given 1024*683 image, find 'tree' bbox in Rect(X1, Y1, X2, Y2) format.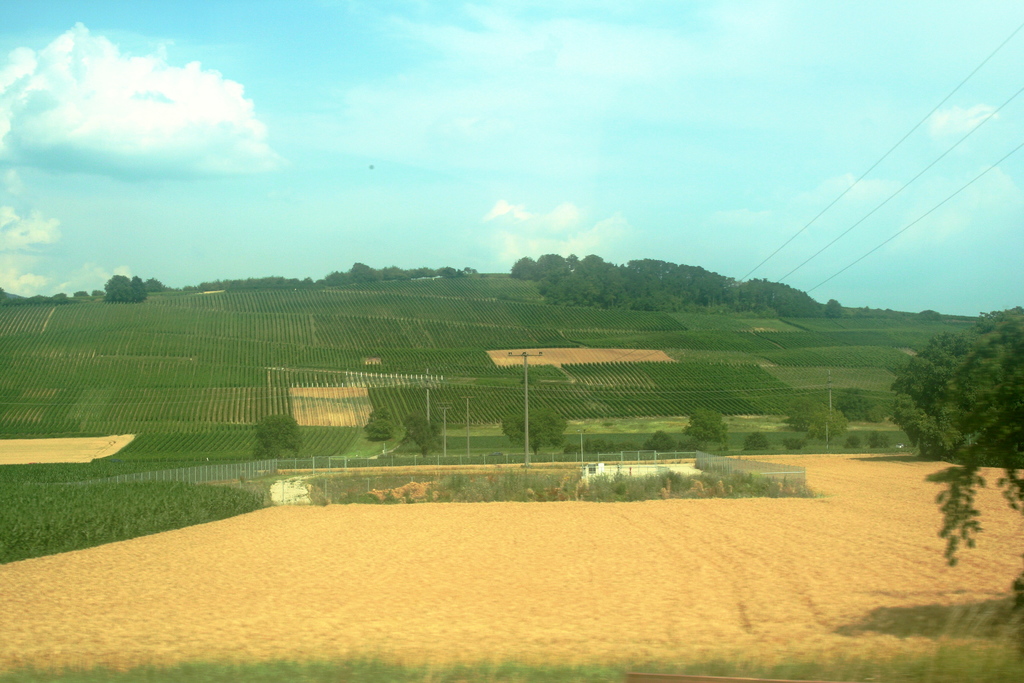
Rect(804, 400, 850, 450).
